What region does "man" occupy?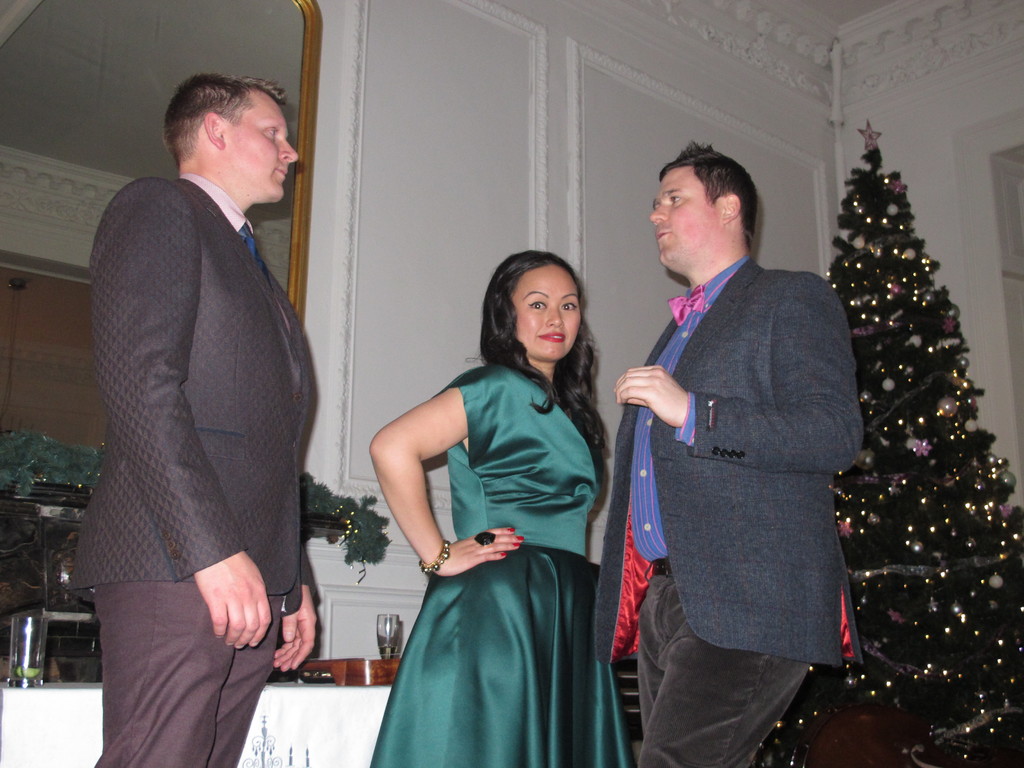
select_region(73, 50, 336, 758).
